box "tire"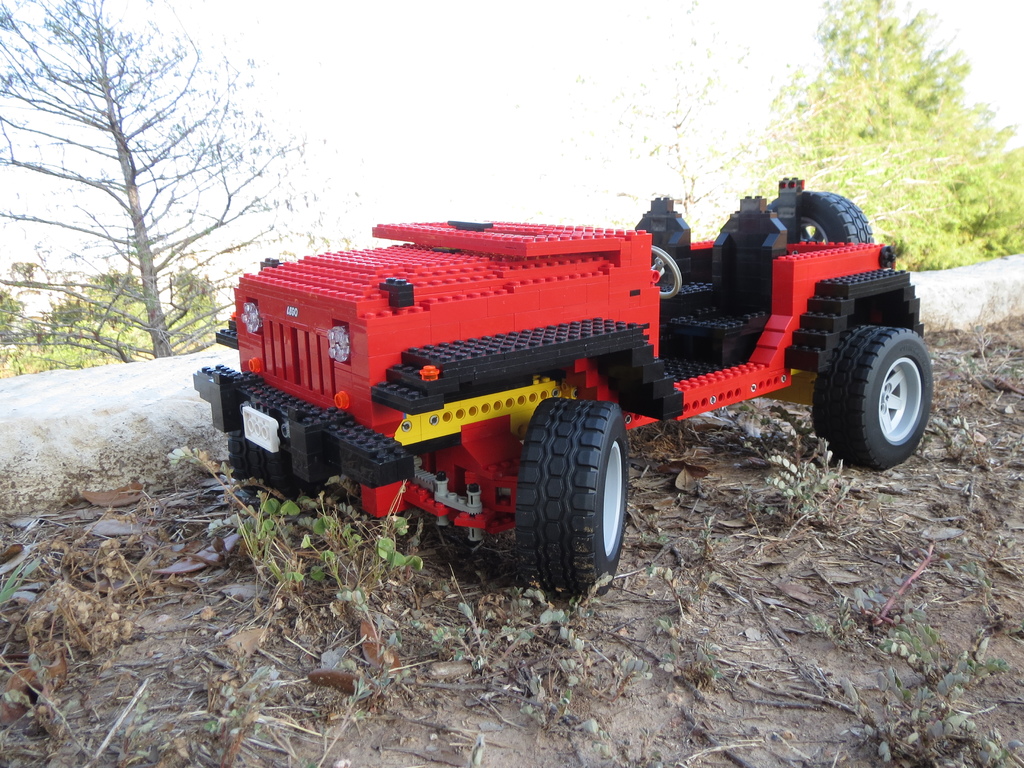
pyautogui.locateOnScreen(821, 300, 941, 463)
